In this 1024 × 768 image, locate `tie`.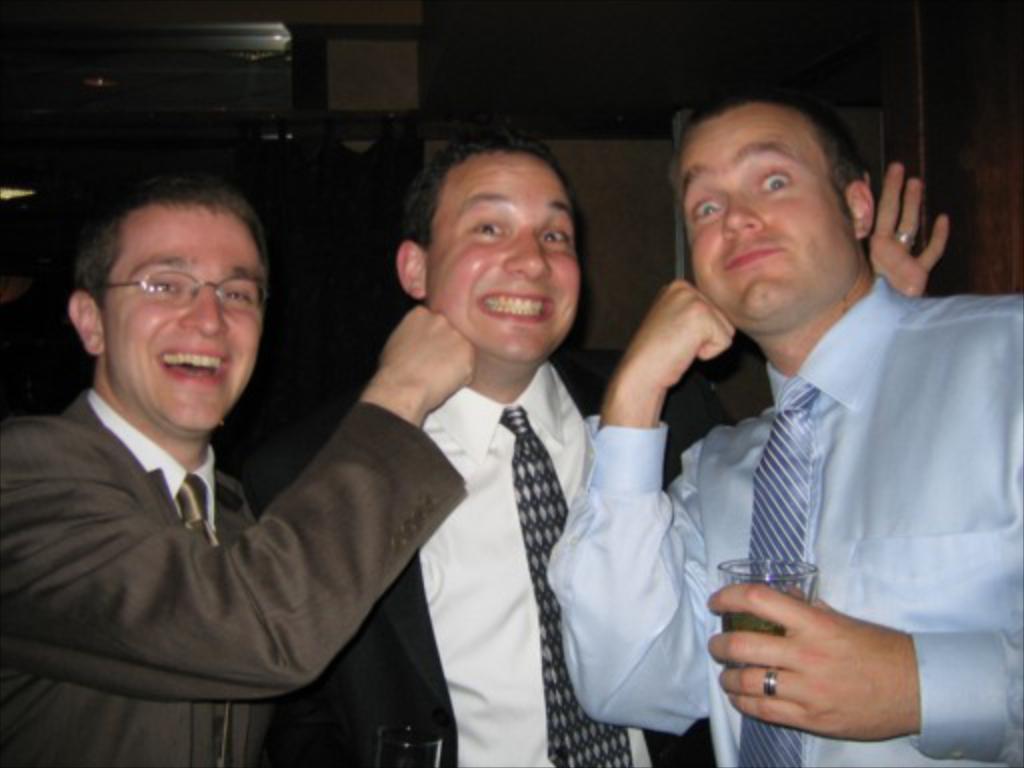
Bounding box: crop(732, 386, 804, 766).
